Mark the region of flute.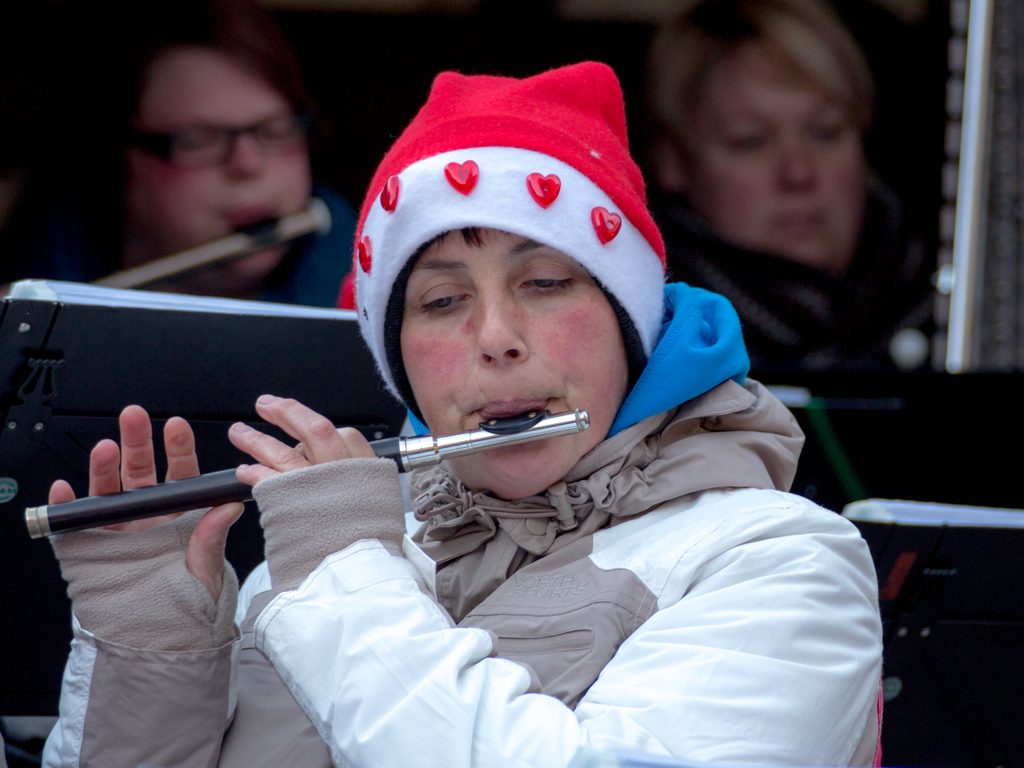
Region: BBox(24, 410, 592, 541).
